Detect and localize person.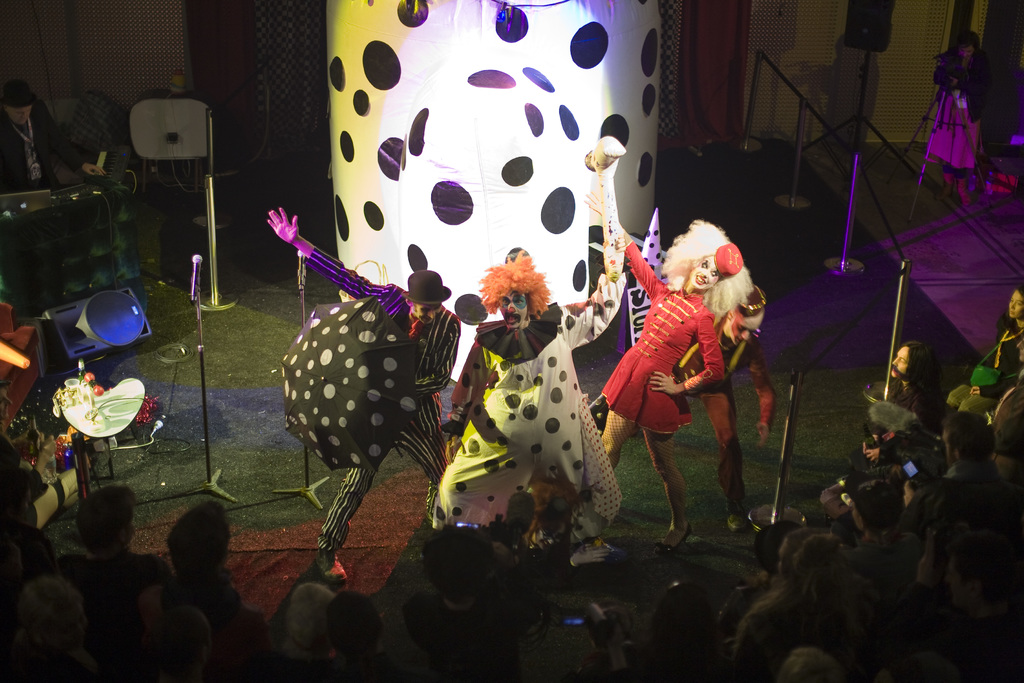
Localized at <bbox>926, 32, 991, 206</bbox>.
